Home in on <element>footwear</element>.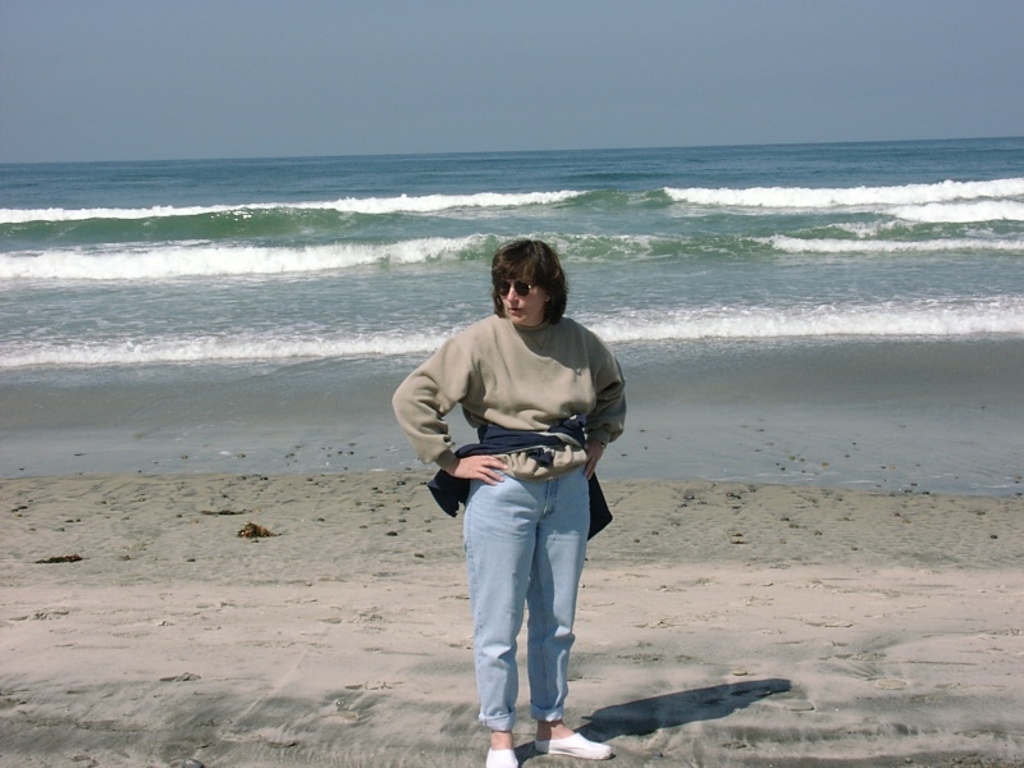
Homed in at x1=529, y1=727, x2=617, y2=762.
